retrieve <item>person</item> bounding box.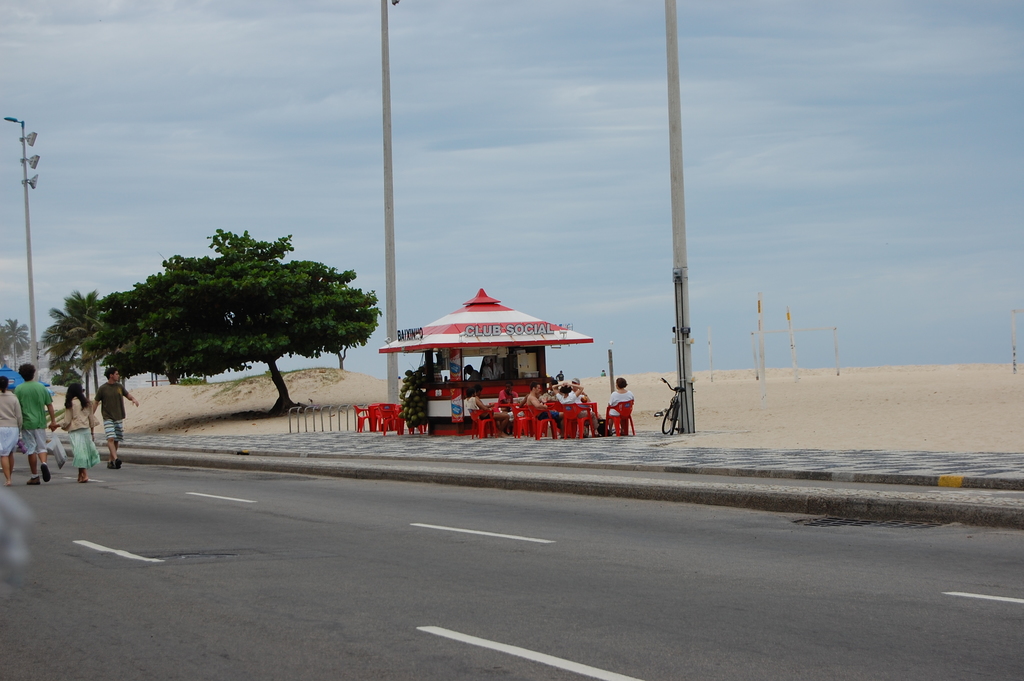
Bounding box: 605, 375, 636, 437.
